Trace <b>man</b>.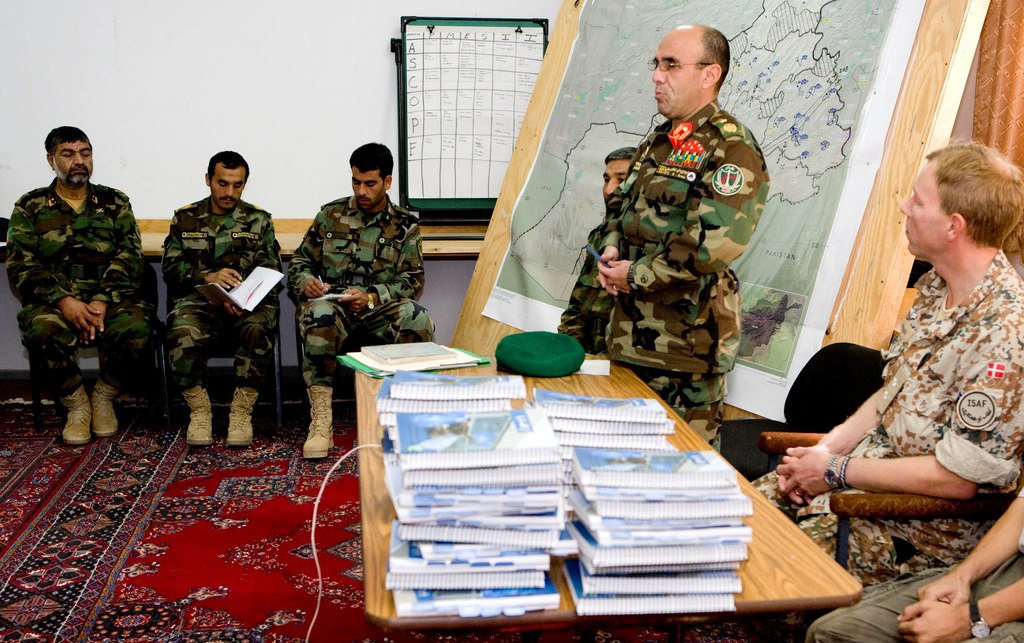
Traced to (left=807, top=476, right=1023, bottom=642).
